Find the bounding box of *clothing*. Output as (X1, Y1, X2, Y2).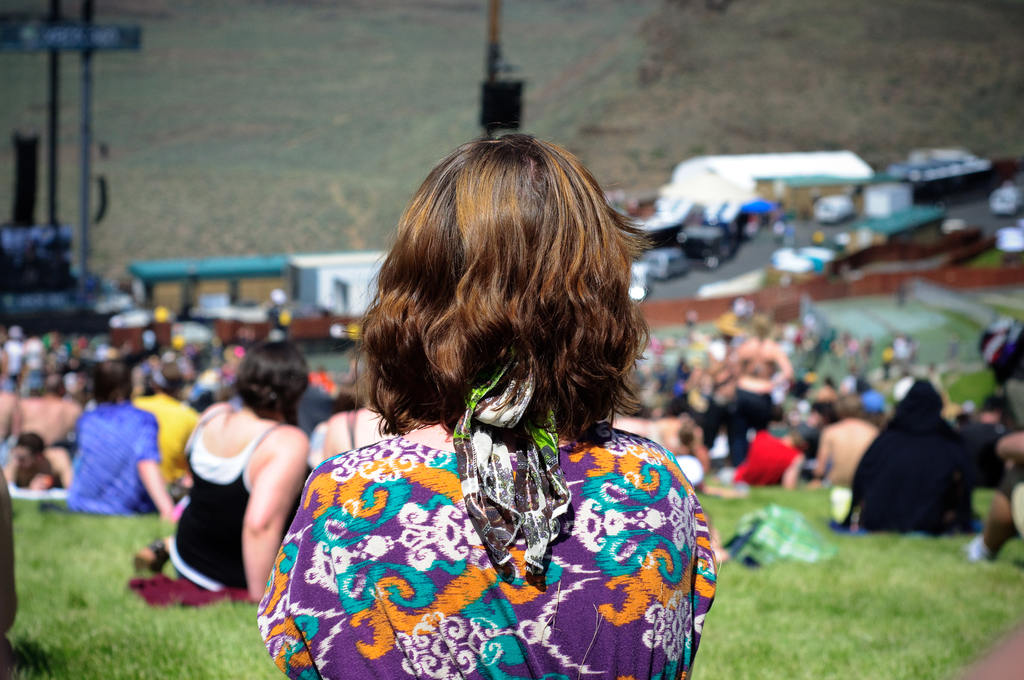
(10, 343, 24, 393).
